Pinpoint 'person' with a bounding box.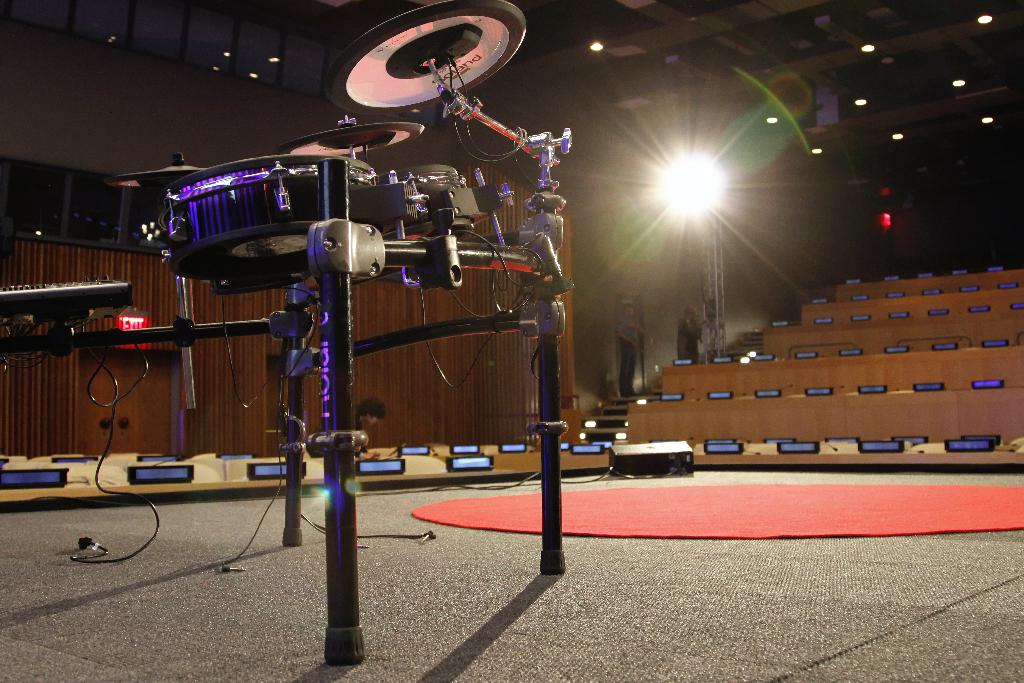
x1=674, y1=303, x2=703, y2=365.
